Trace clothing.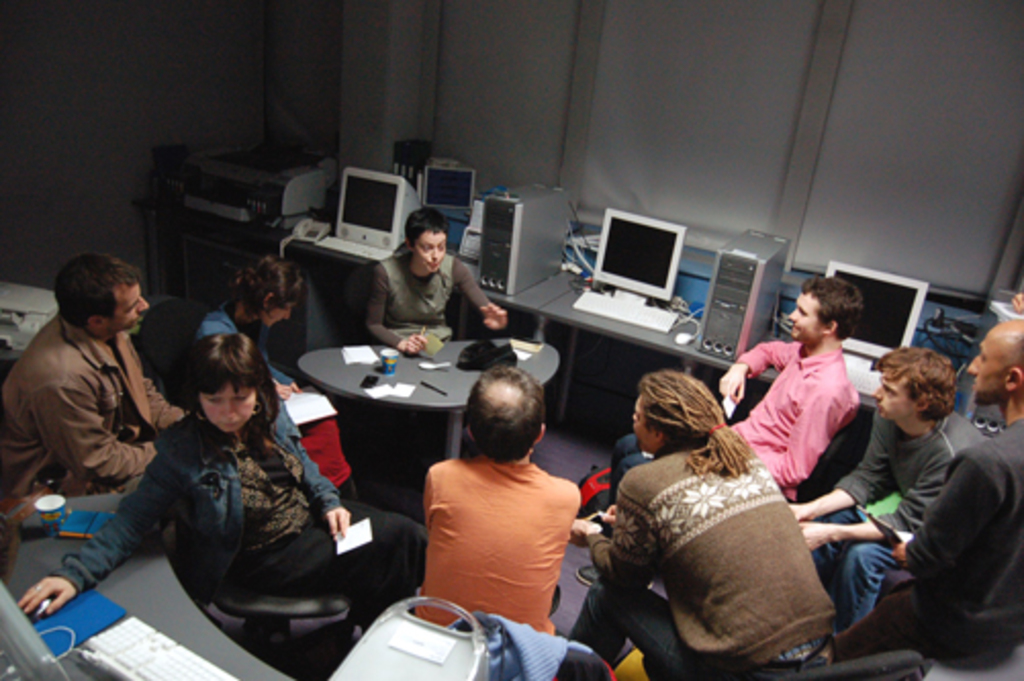
Traced to [left=298, top=411, right=358, bottom=503].
